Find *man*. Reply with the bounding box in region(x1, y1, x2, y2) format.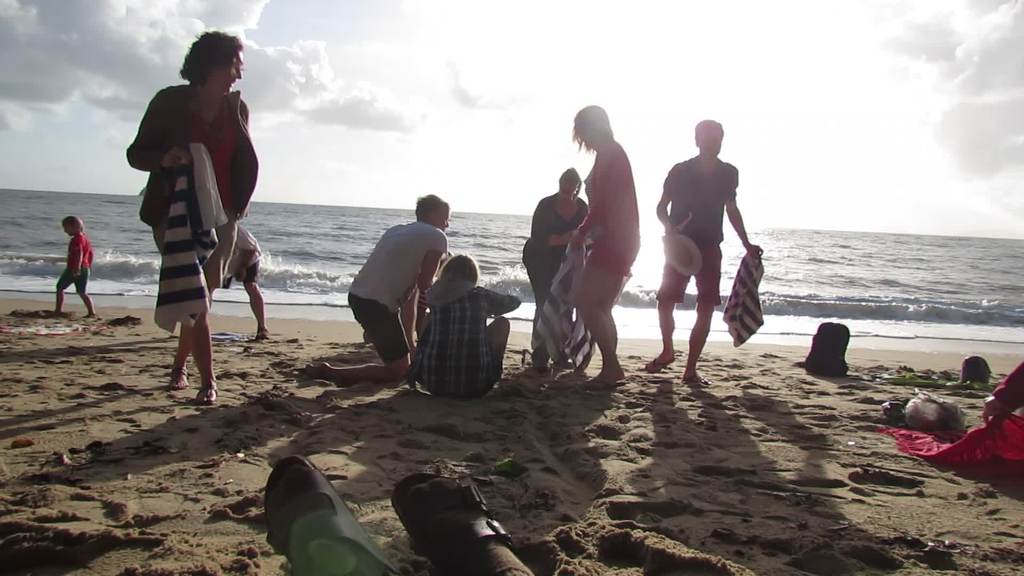
region(660, 119, 758, 374).
